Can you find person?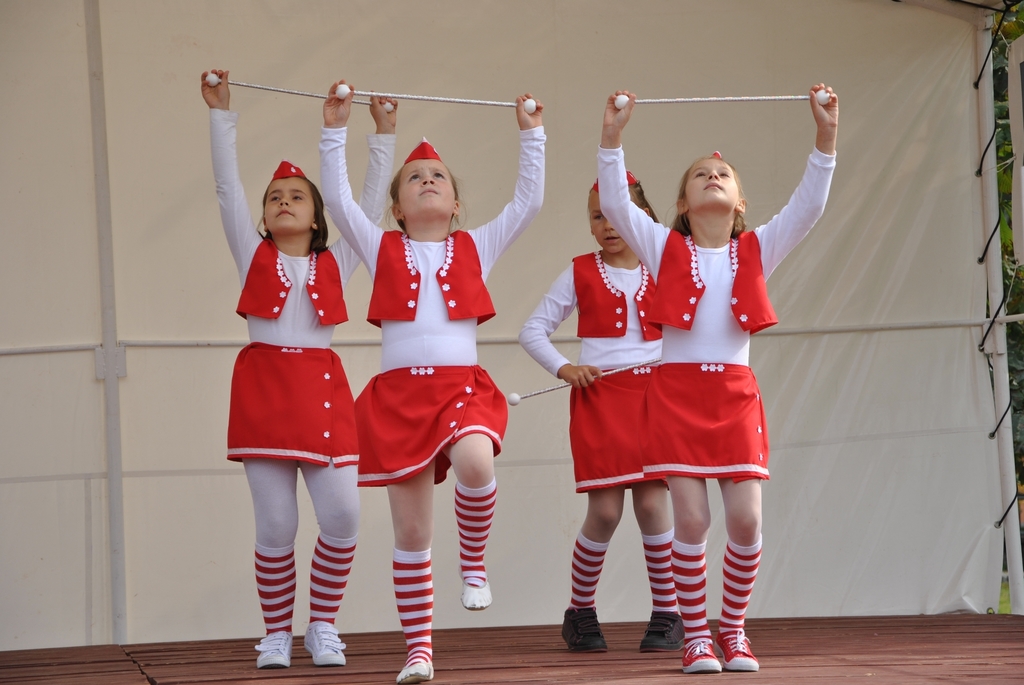
Yes, bounding box: [x1=519, y1=177, x2=686, y2=661].
